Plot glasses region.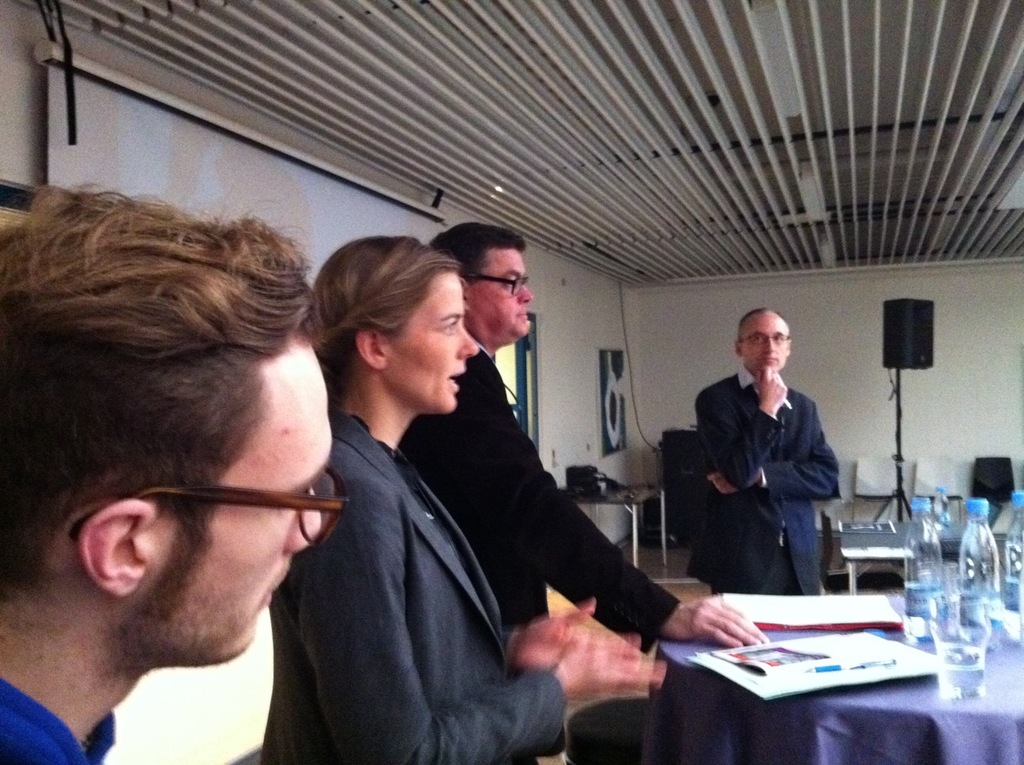
Plotted at locate(70, 473, 341, 570).
